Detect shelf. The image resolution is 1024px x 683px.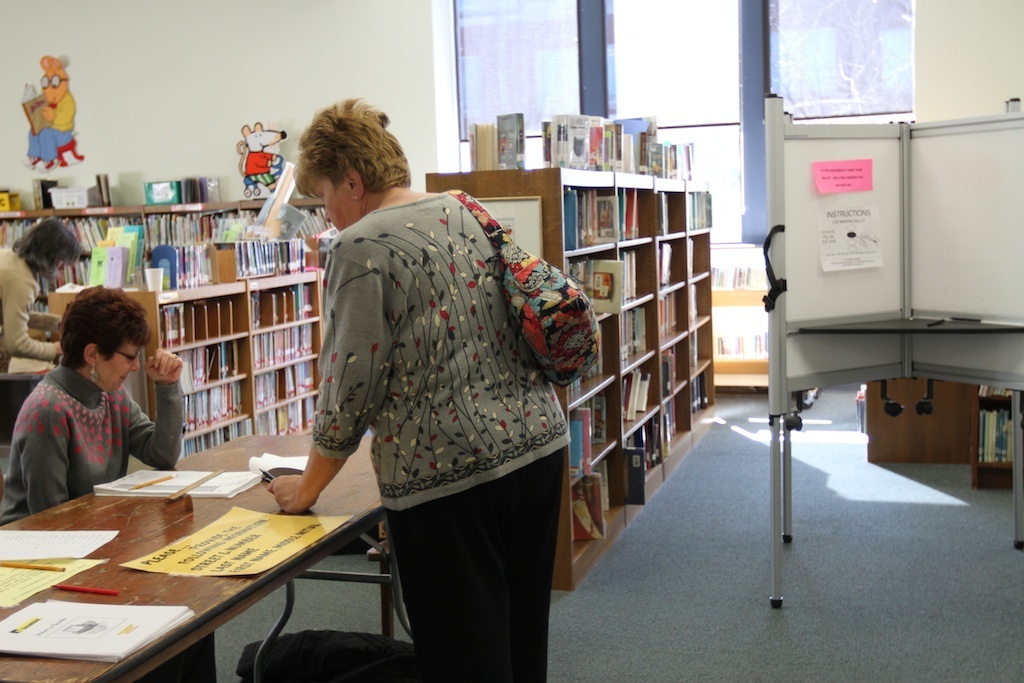
bbox=[682, 181, 715, 231].
